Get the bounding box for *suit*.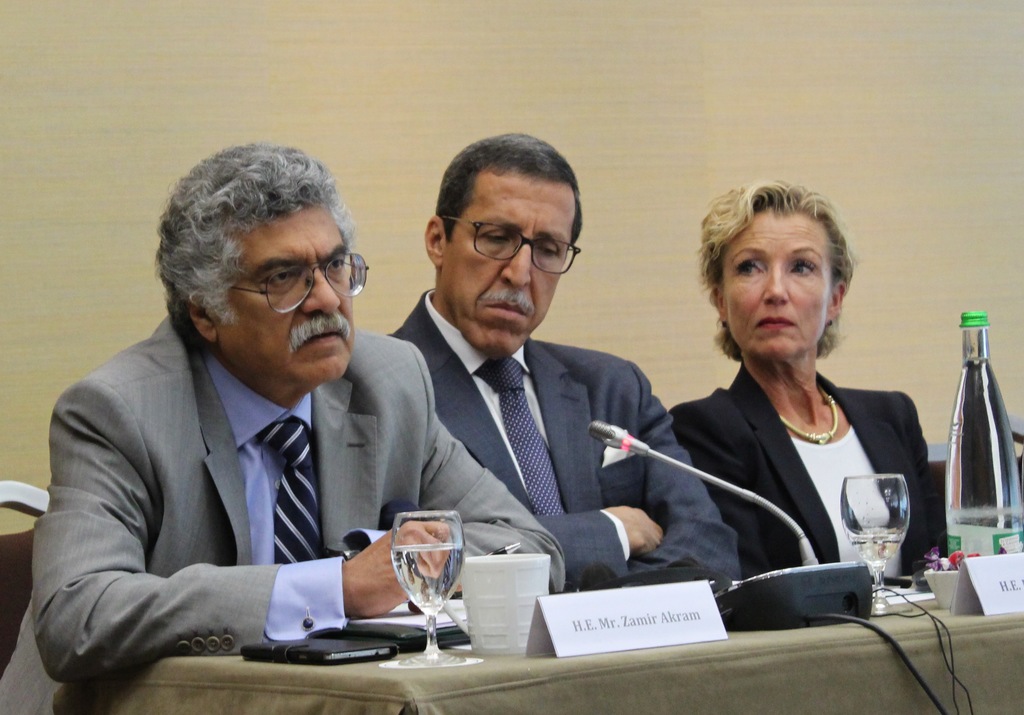
{"x1": 28, "y1": 283, "x2": 497, "y2": 682}.
